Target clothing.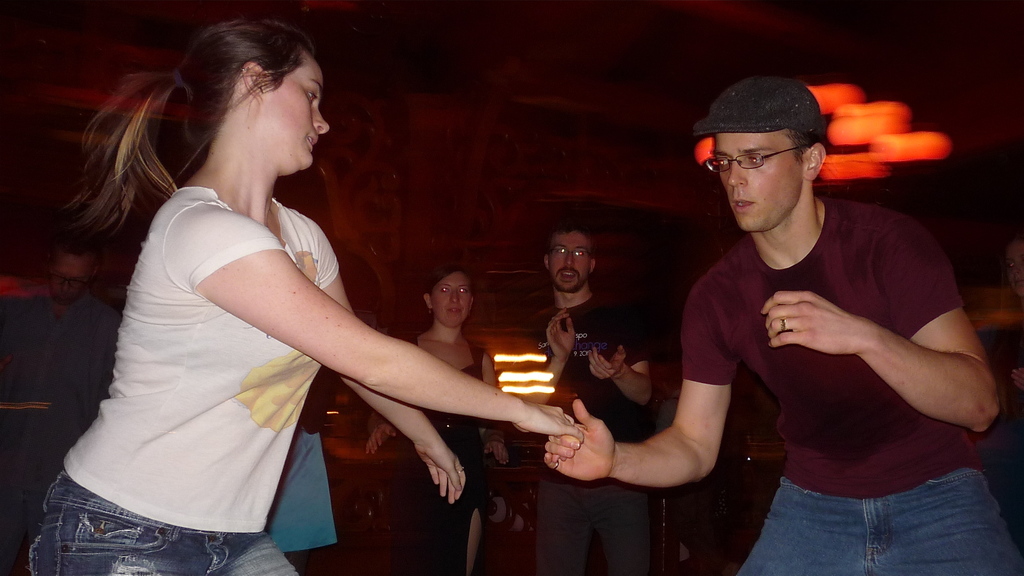
Target region: [506, 285, 677, 575].
